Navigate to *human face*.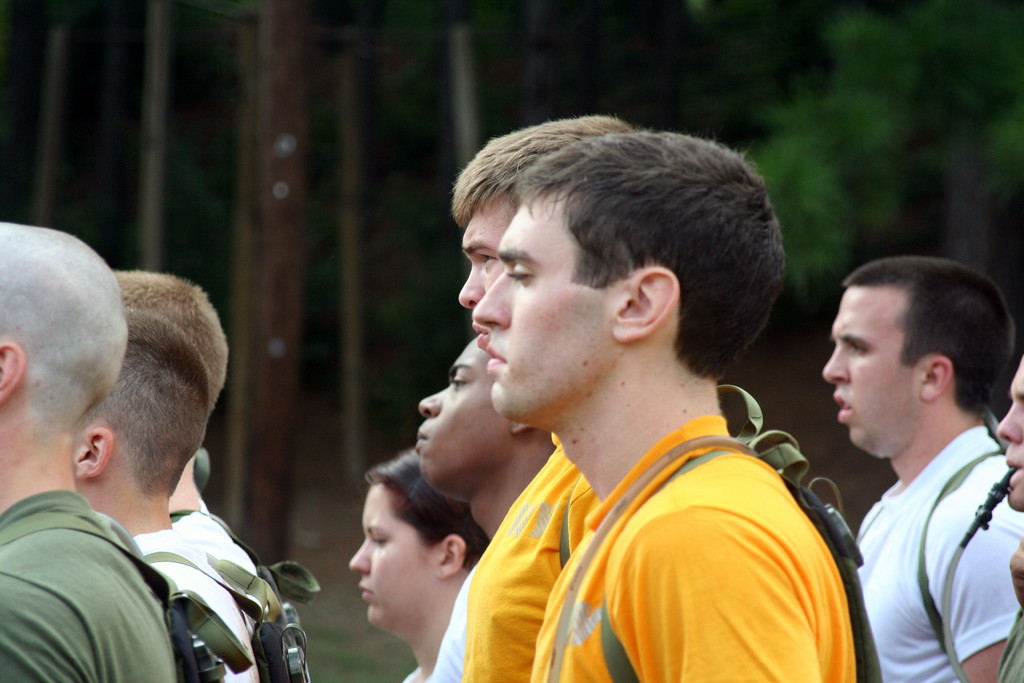
Navigation target: select_region(1000, 347, 1023, 513).
